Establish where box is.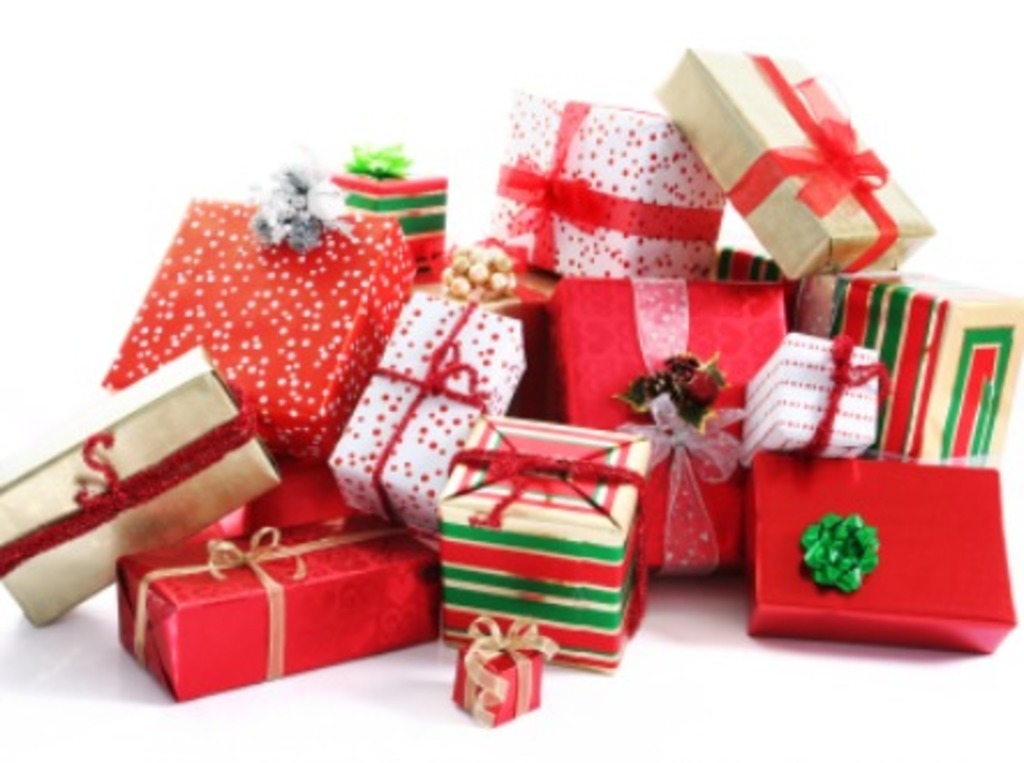
Established at (656, 42, 938, 275).
